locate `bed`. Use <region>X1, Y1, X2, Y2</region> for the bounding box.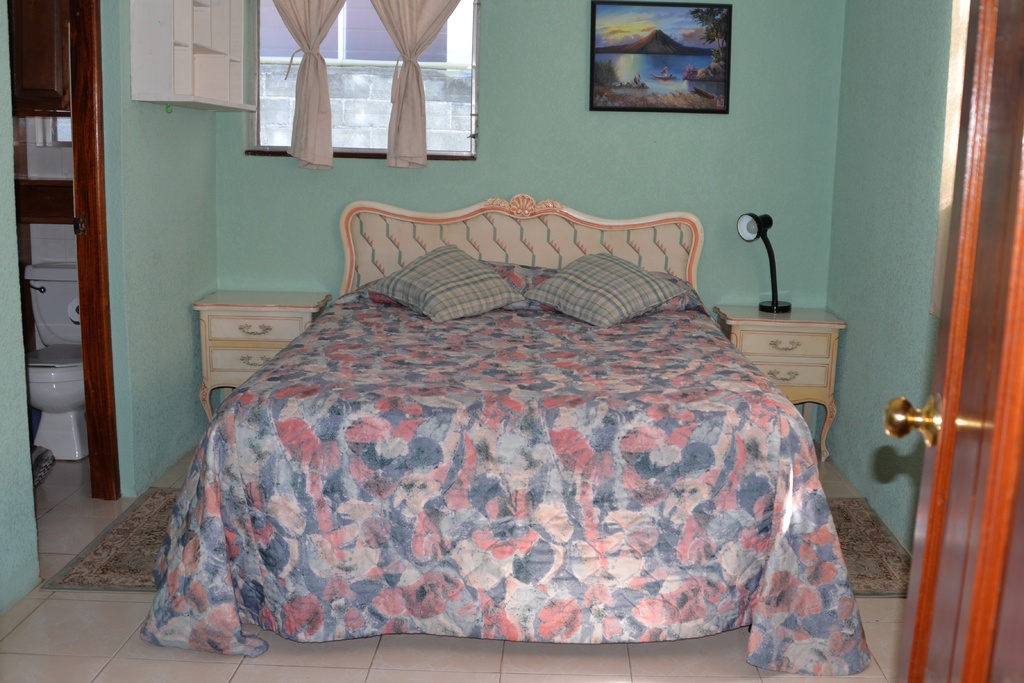
<region>146, 156, 855, 659</region>.
